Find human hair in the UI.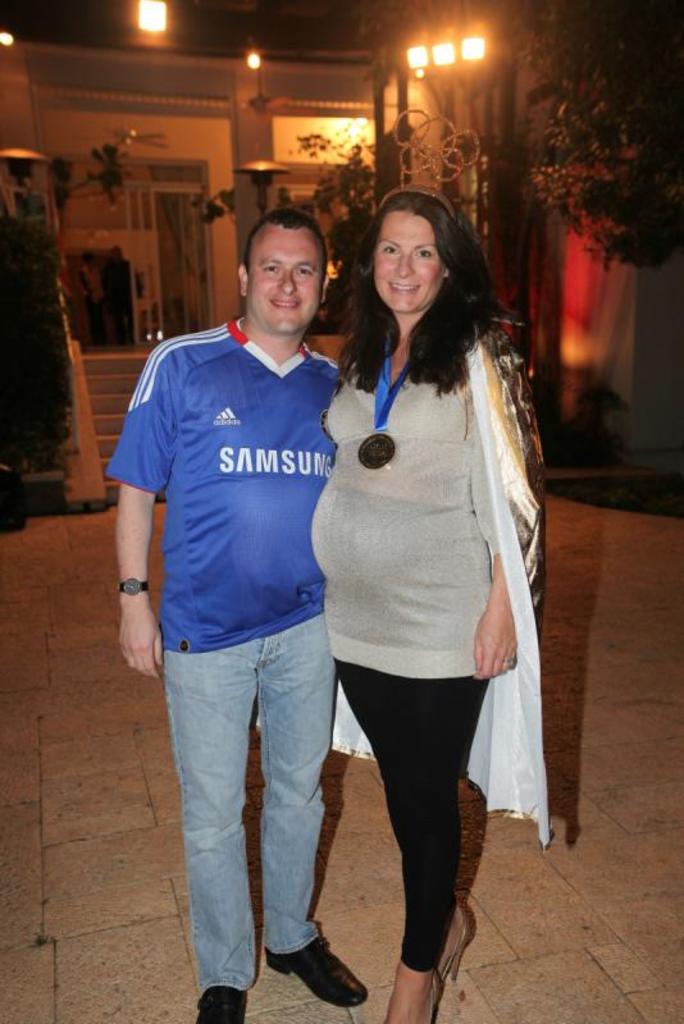
UI element at [348,178,494,369].
